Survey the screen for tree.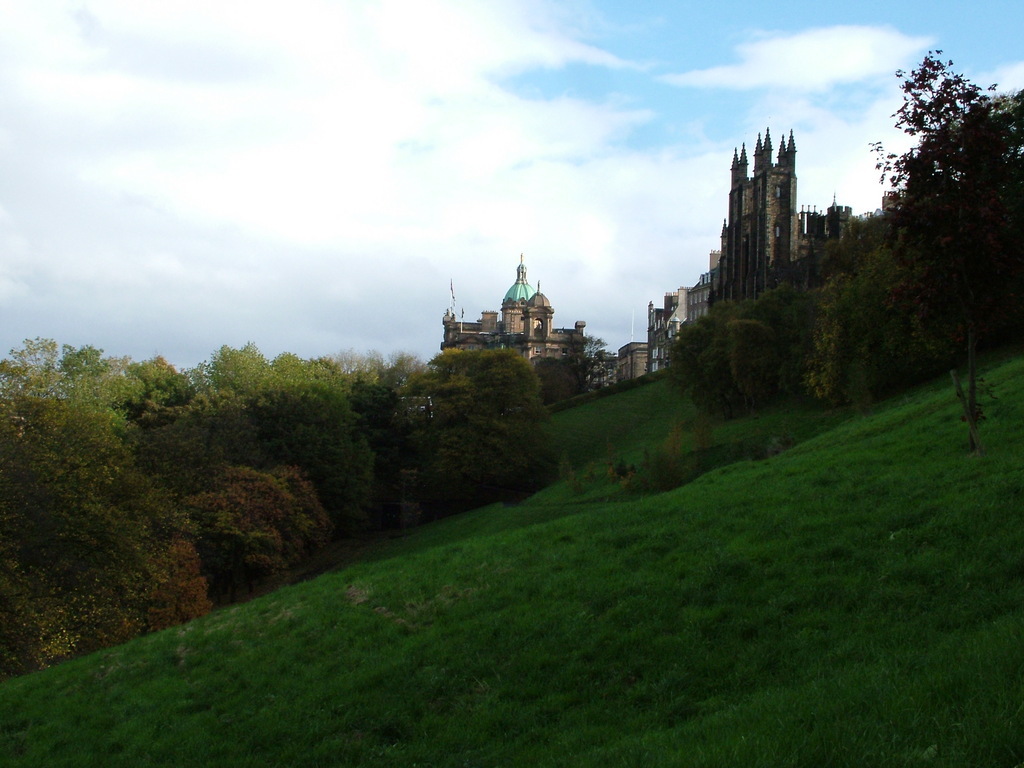
Survey found: <region>22, 337, 255, 491</region>.
